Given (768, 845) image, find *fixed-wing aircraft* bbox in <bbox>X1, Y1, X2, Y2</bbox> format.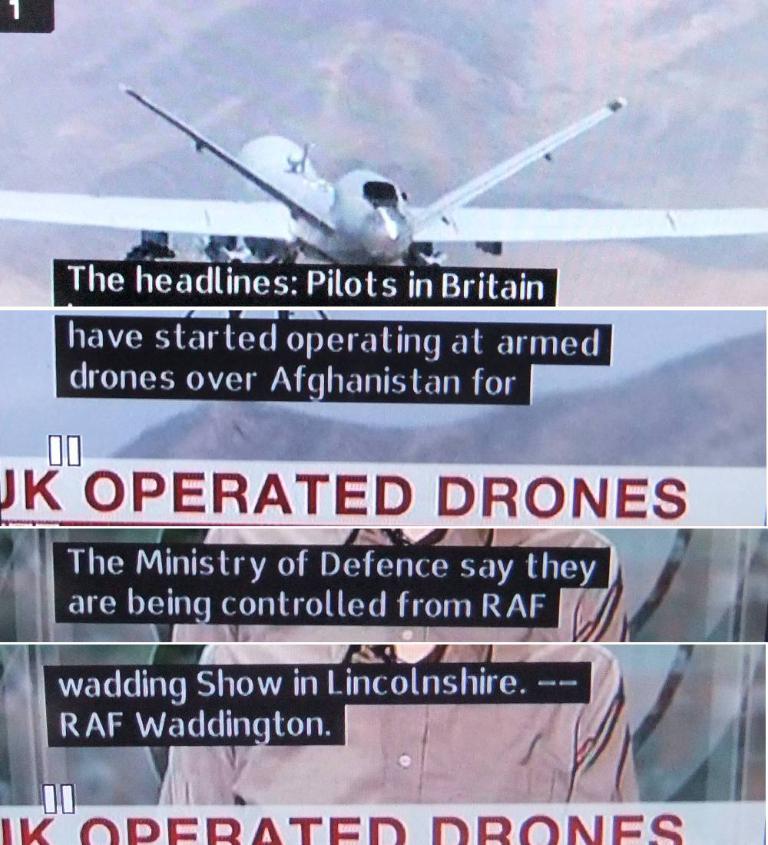
<bbox>0, 82, 767, 293</bbox>.
